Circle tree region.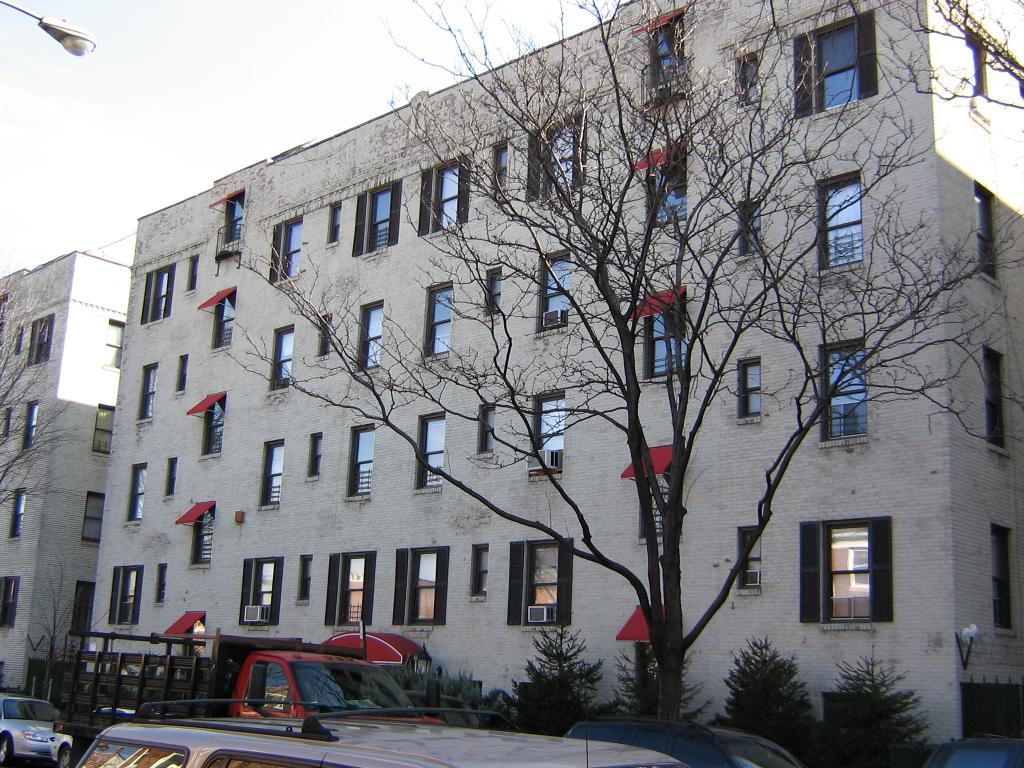
Region: [x1=506, y1=605, x2=604, y2=735].
